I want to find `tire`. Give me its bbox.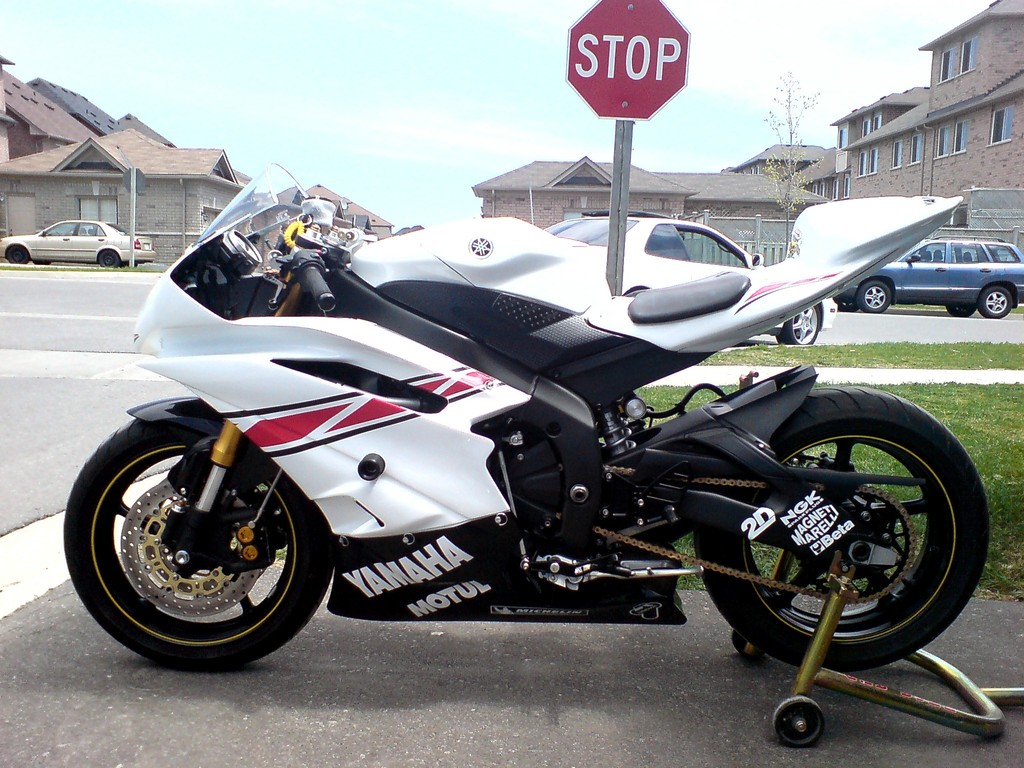
Rect(732, 632, 764, 656).
